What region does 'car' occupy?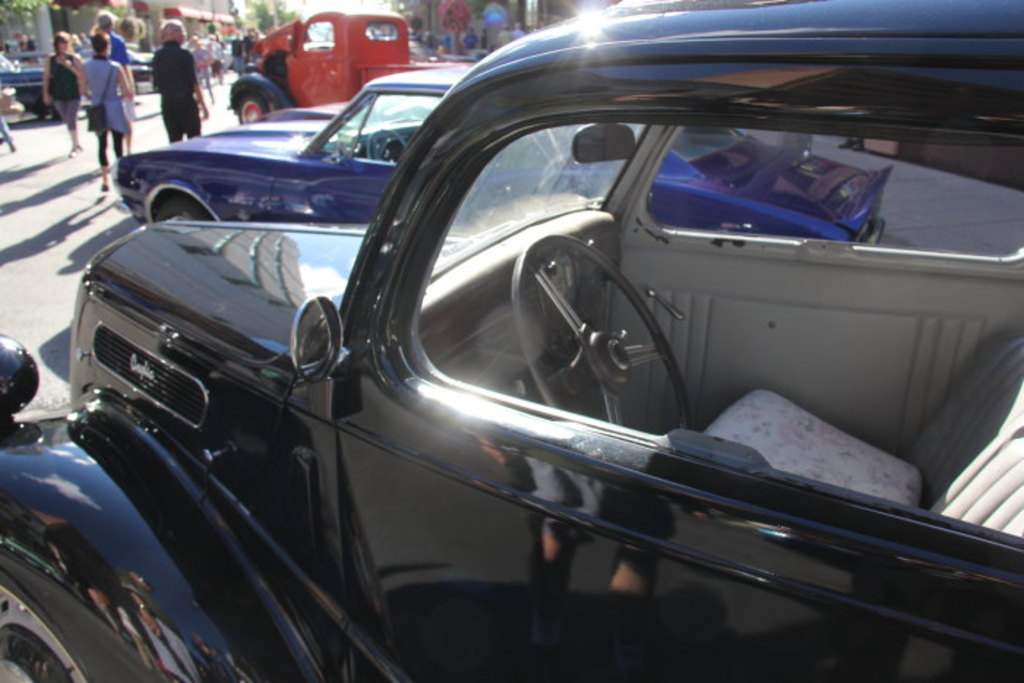
Rect(75, 48, 158, 88).
